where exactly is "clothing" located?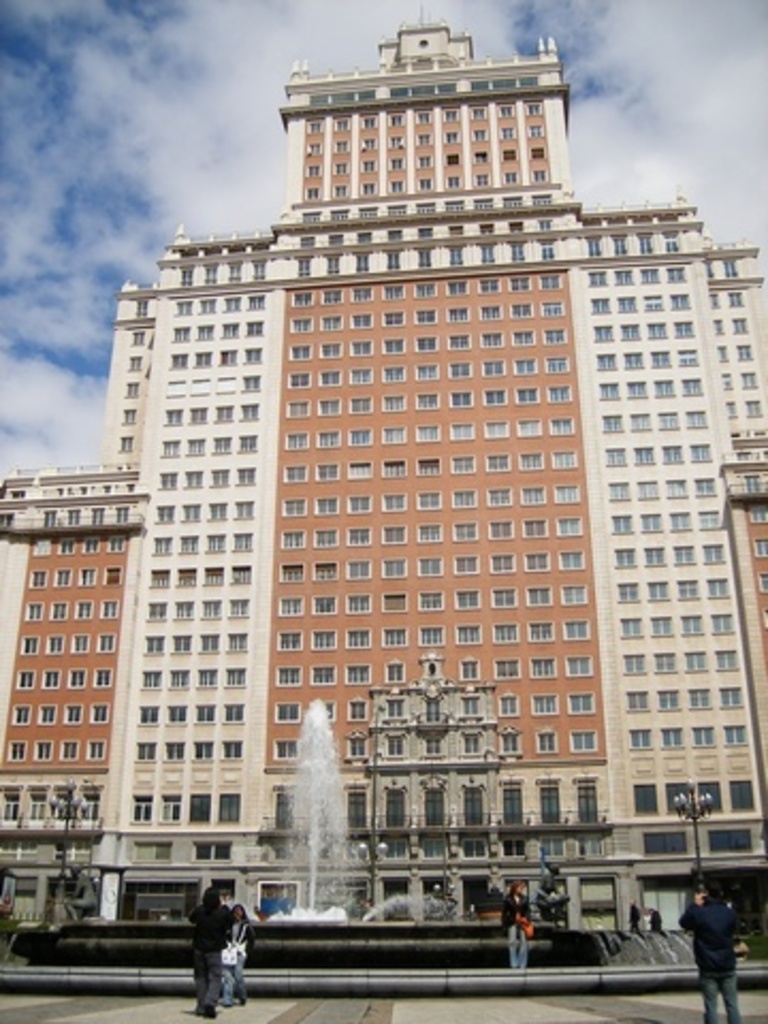
Its bounding box is crop(224, 898, 271, 996).
